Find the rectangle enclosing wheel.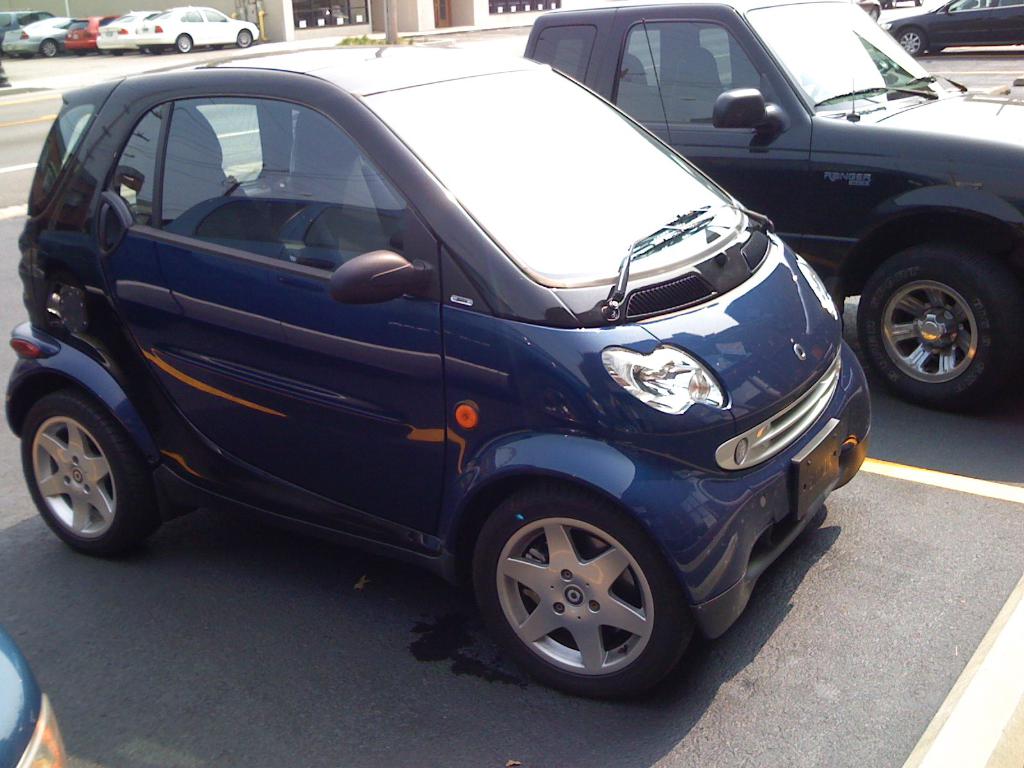
Rect(899, 29, 923, 57).
